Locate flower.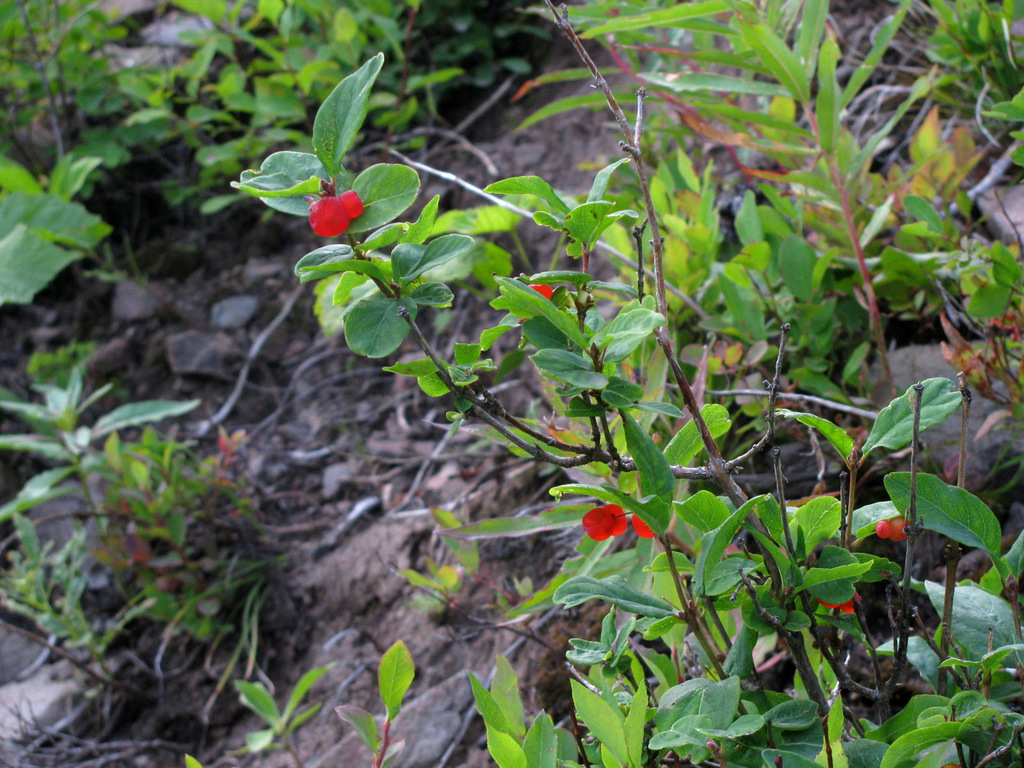
Bounding box: [303, 188, 364, 236].
